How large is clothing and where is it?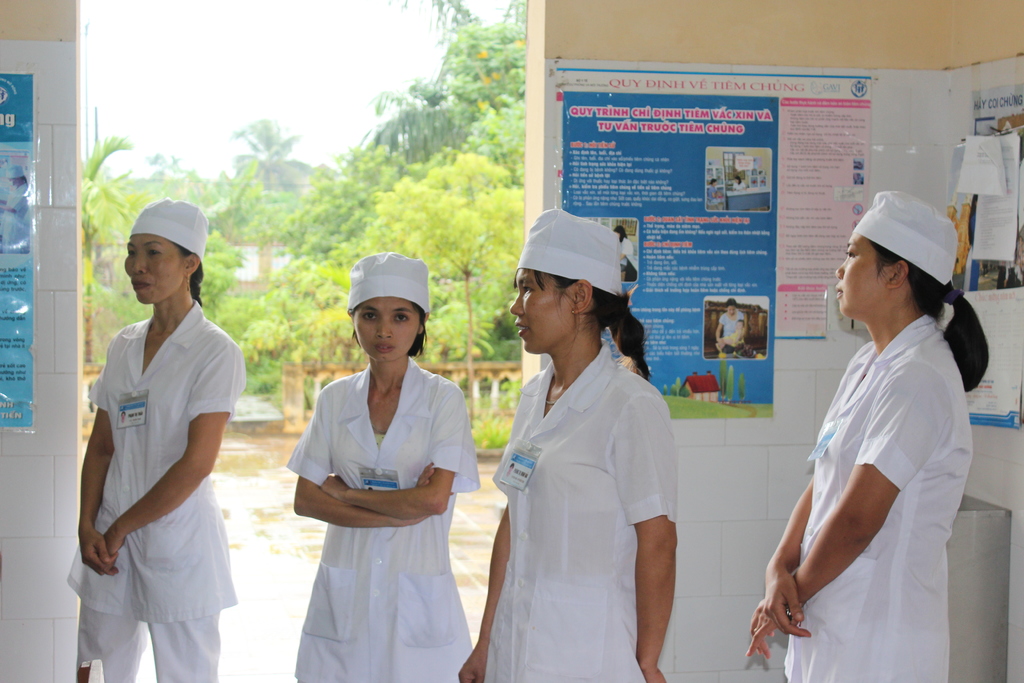
Bounding box: (x1=513, y1=211, x2=624, y2=292).
